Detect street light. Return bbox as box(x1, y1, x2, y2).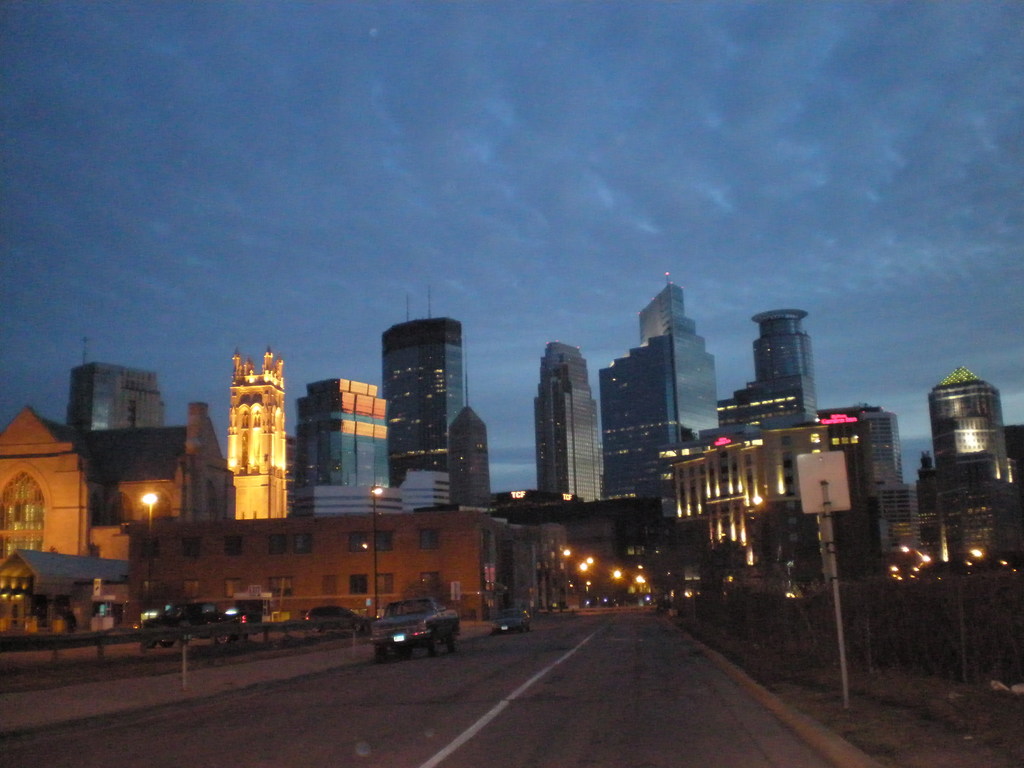
box(139, 490, 157, 618).
